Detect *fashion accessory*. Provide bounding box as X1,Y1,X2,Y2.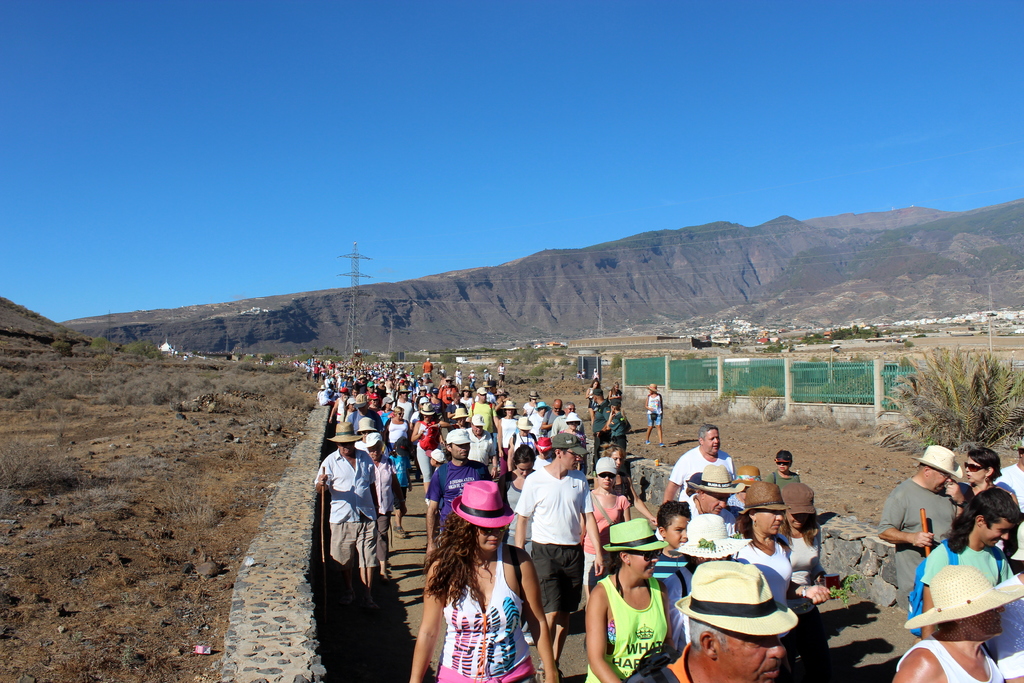
357,417,374,432.
